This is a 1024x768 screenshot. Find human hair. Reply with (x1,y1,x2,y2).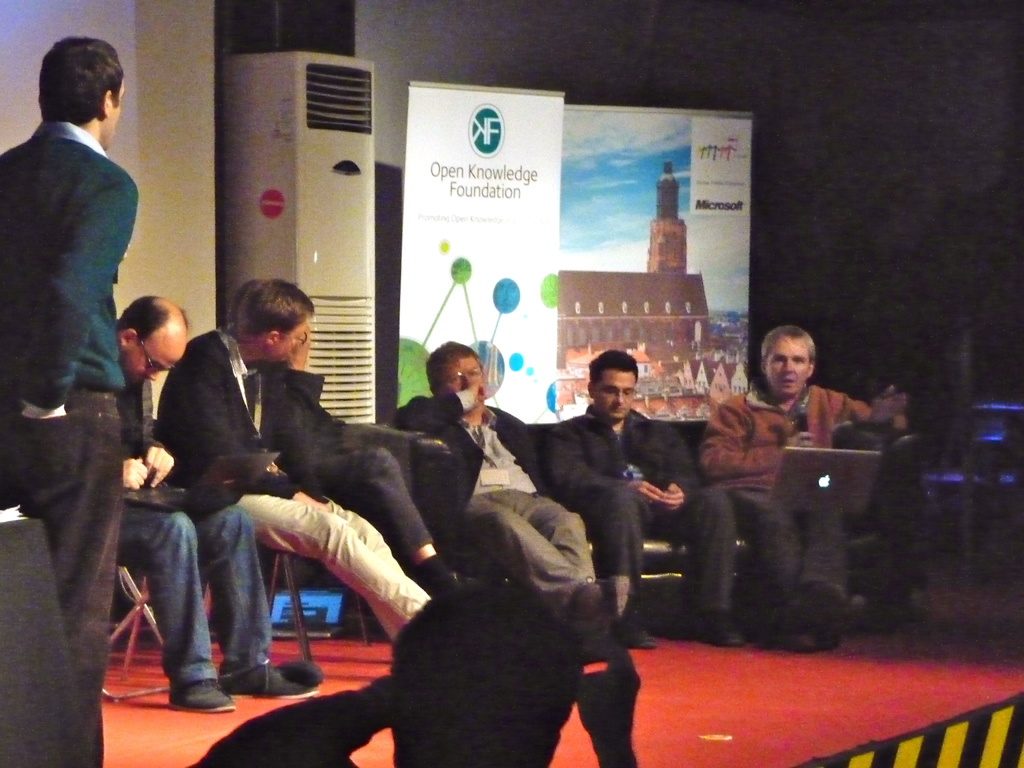
(588,346,641,381).
